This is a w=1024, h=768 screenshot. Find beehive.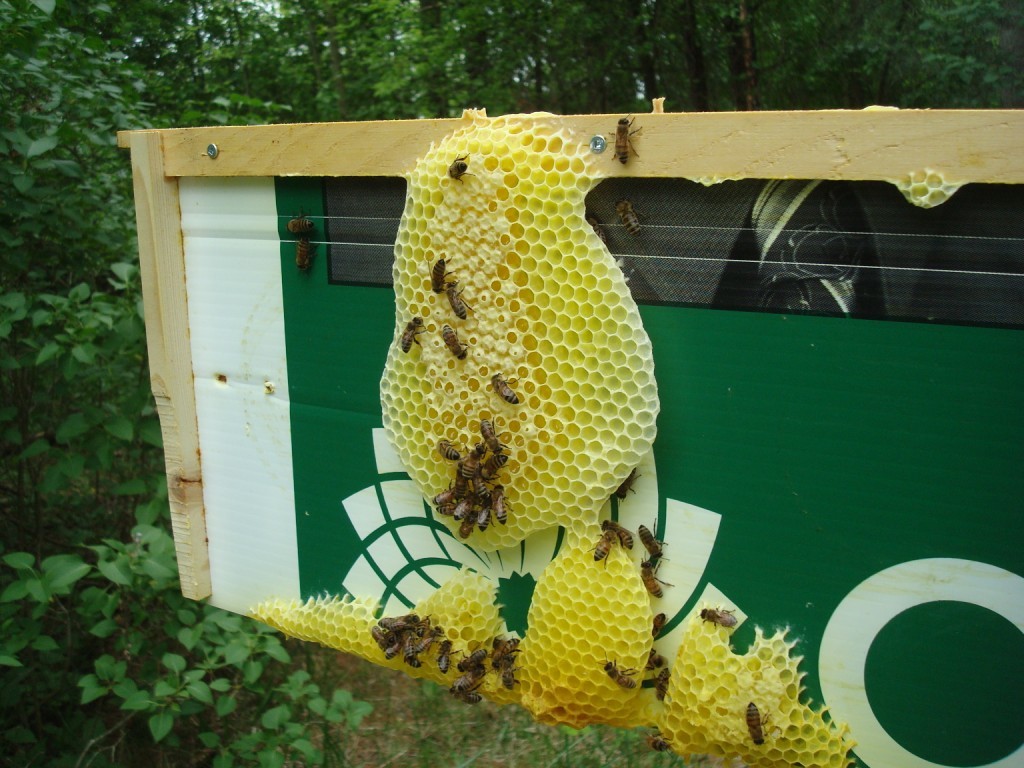
Bounding box: bbox(113, 126, 1023, 767).
